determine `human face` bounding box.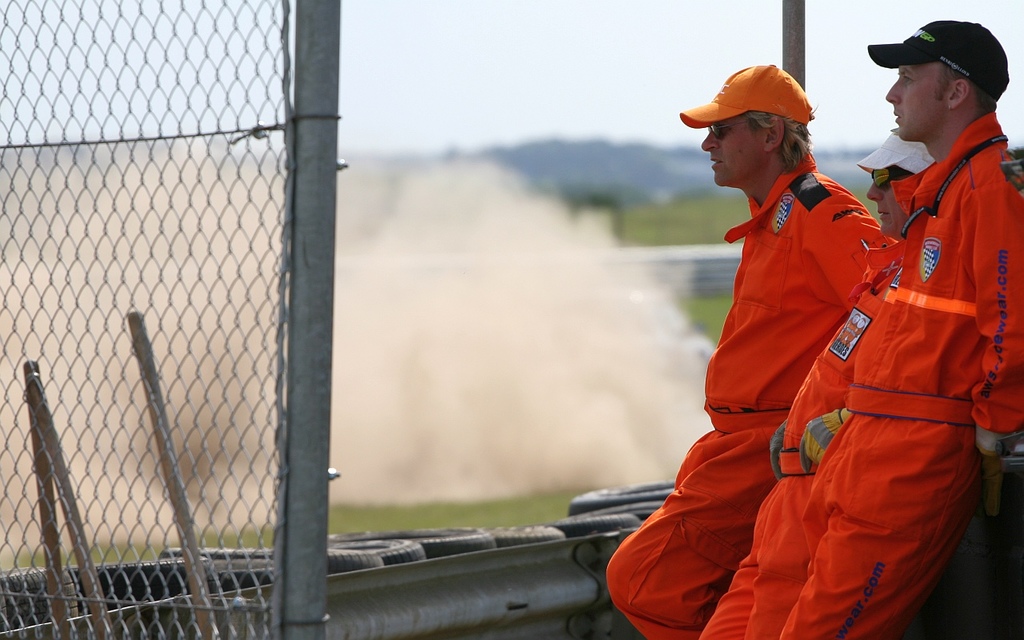
Determined: 702 118 761 186.
